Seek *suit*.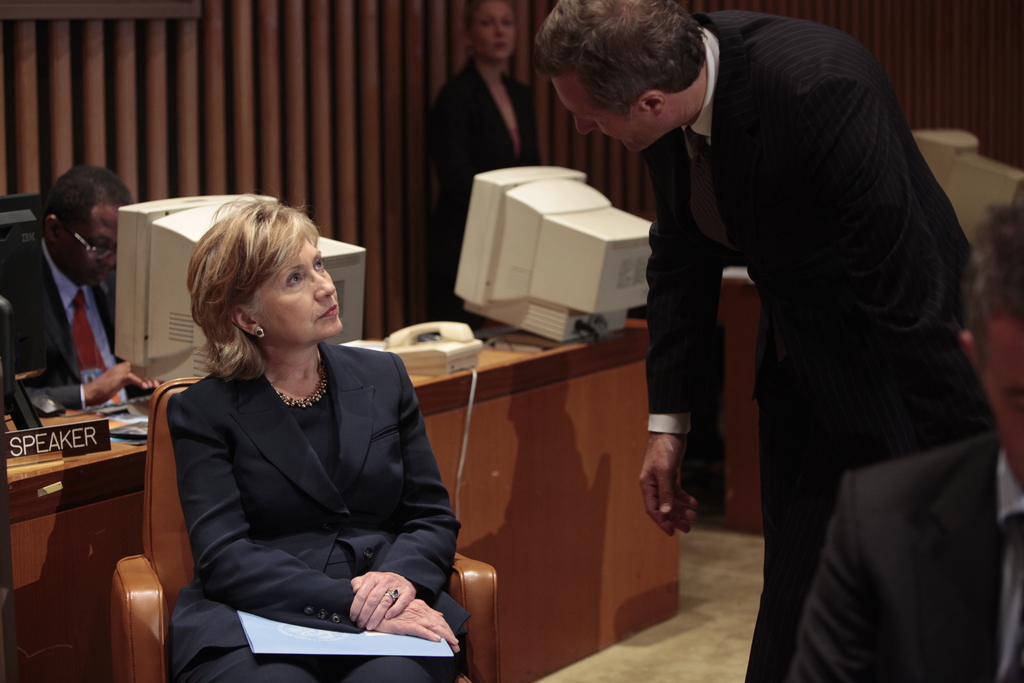
(115, 342, 464, 669).
